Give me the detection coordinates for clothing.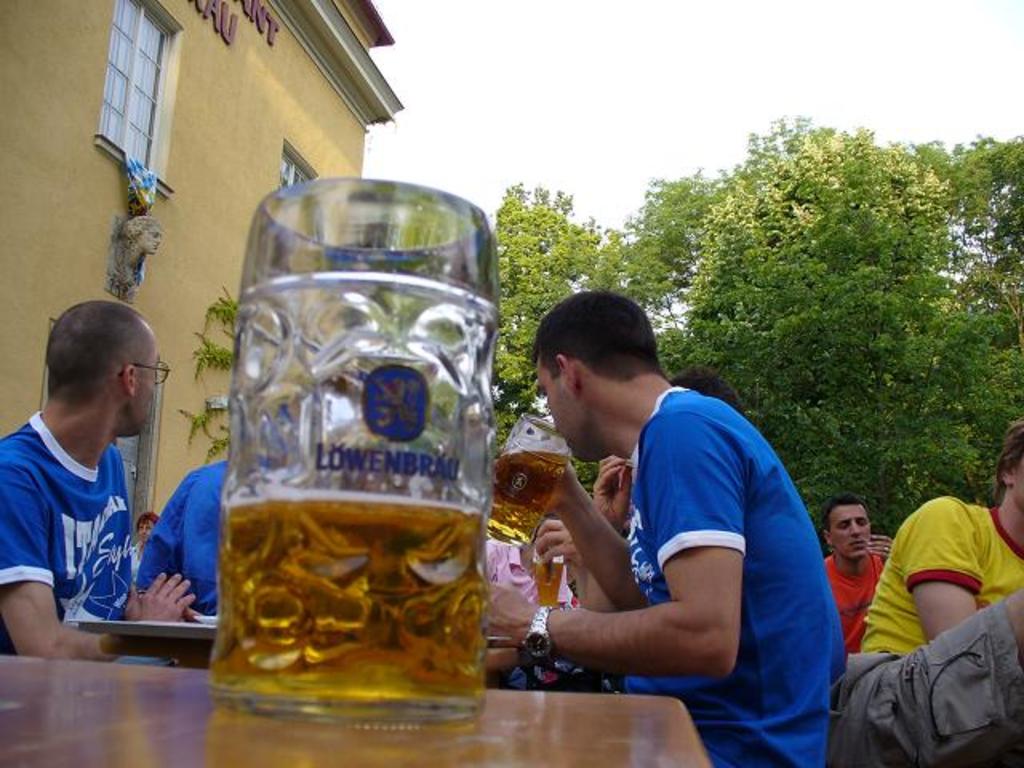
[603,381,840,766].
